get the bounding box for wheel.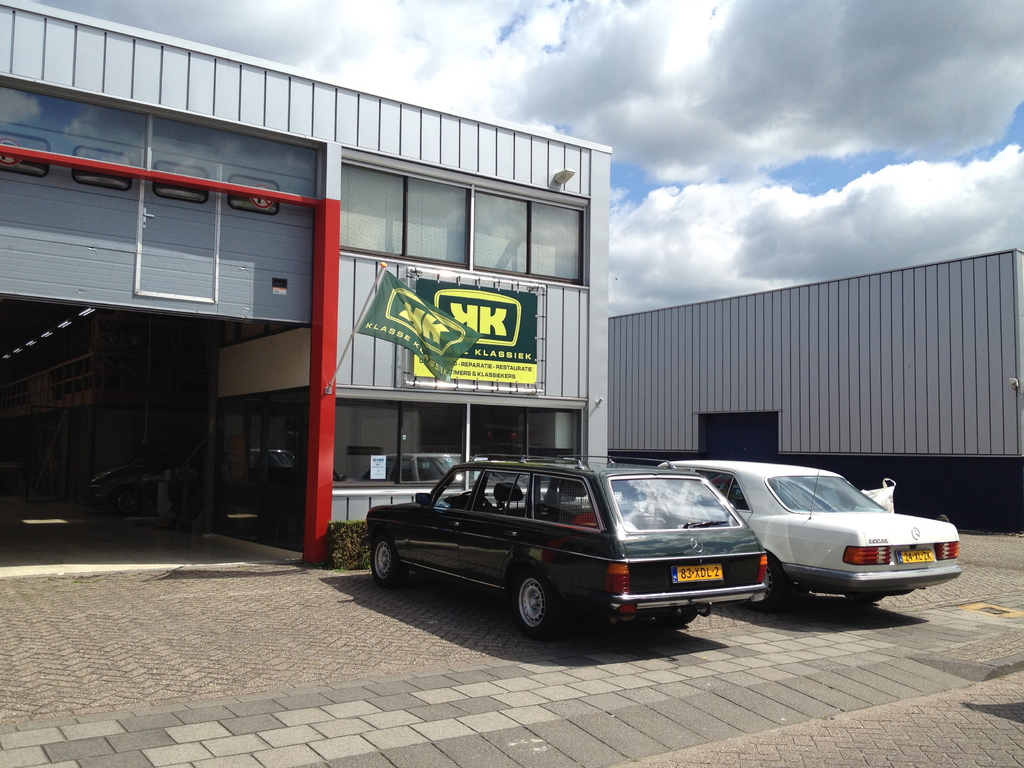
{"left": 502, "top": 568, "right": 572, "bottom": 638}.
